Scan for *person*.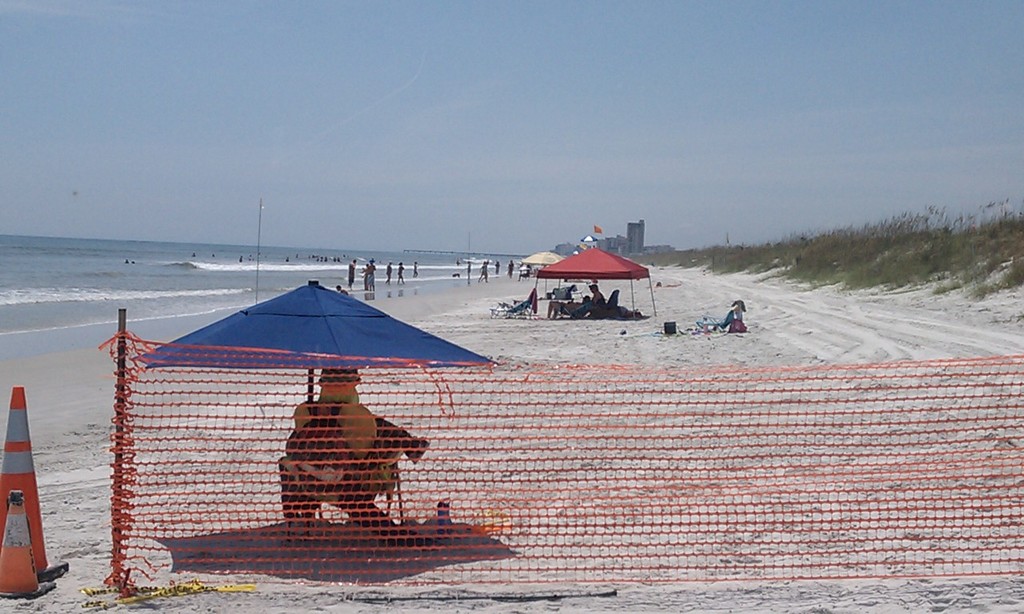
Scan result: detection(379, 259, 393, 285).
